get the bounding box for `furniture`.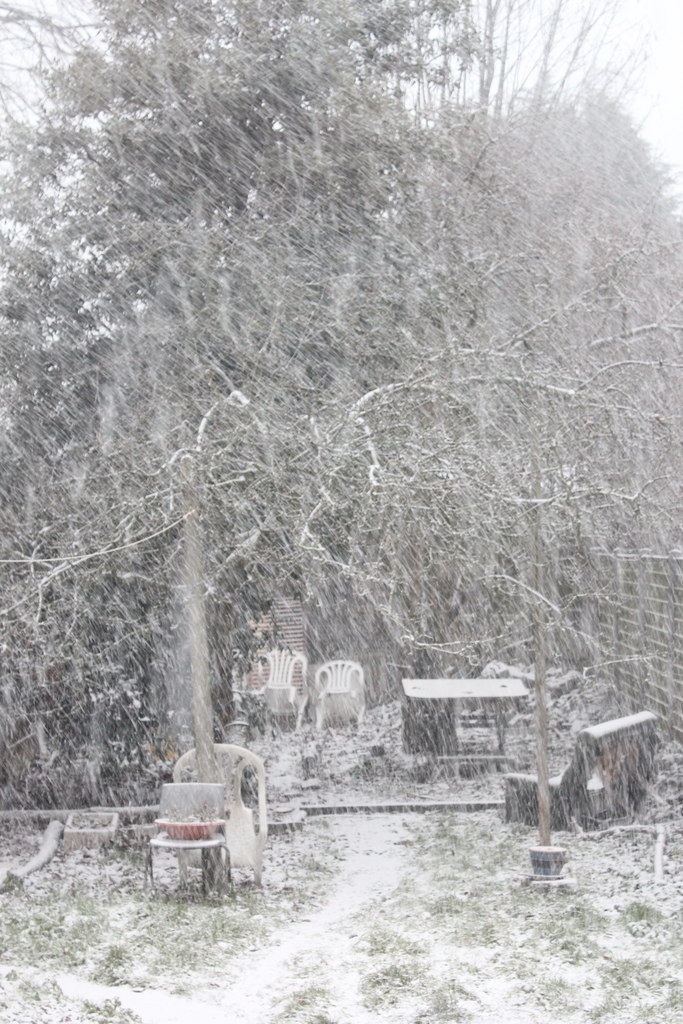
315:659:368:736.
